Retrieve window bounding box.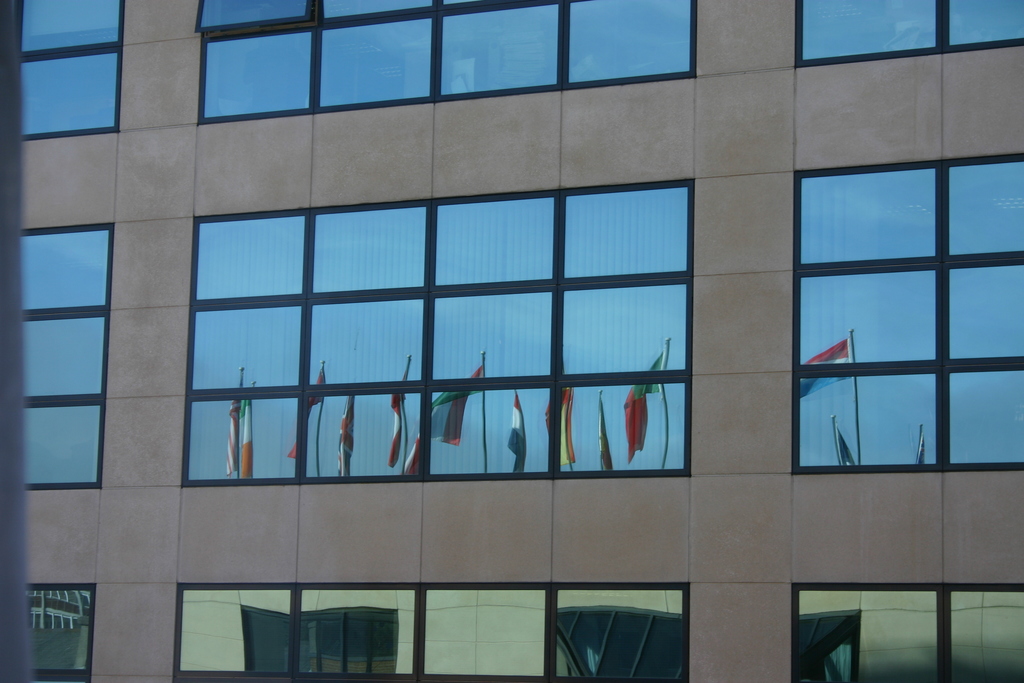
Bounding box: 789 583 1023 682.
